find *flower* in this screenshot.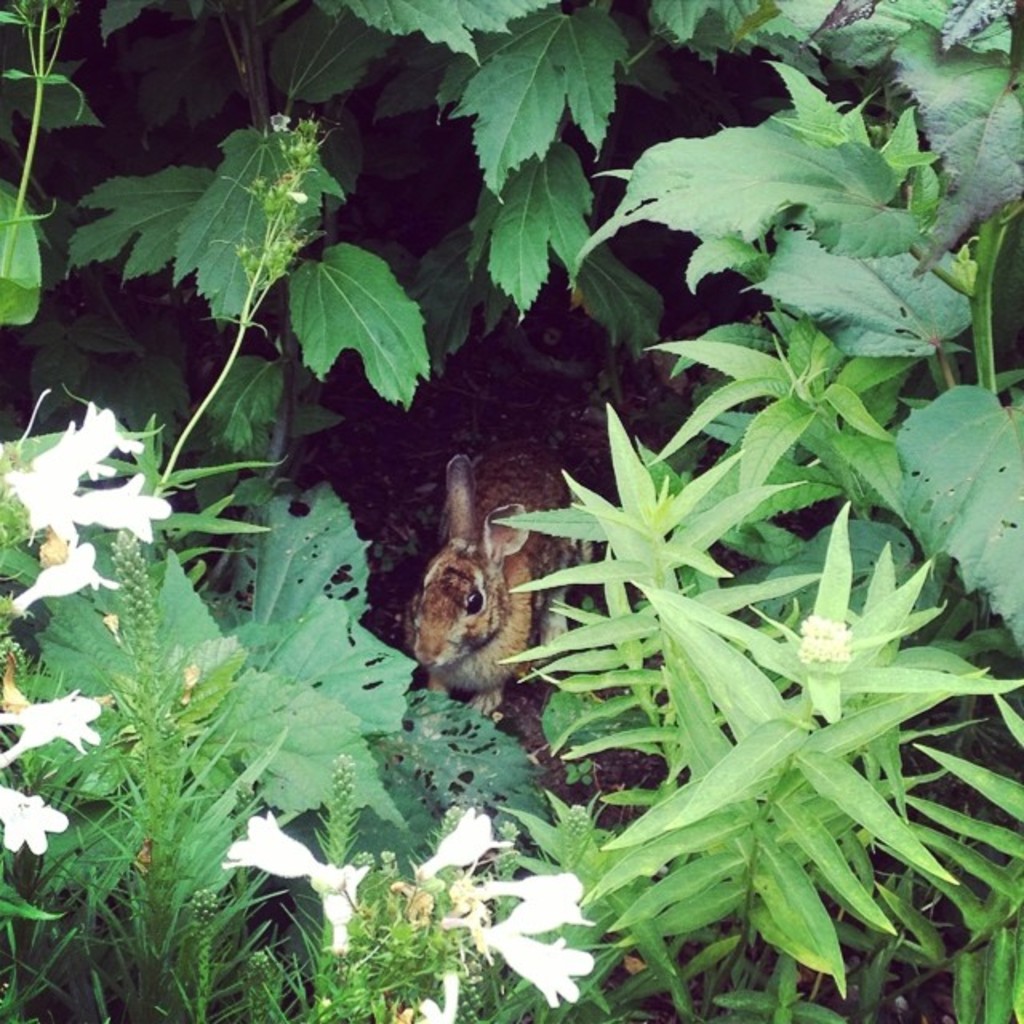
The bounding box for *flower* is (left=418, top=974, right=462, bottom=1022).
